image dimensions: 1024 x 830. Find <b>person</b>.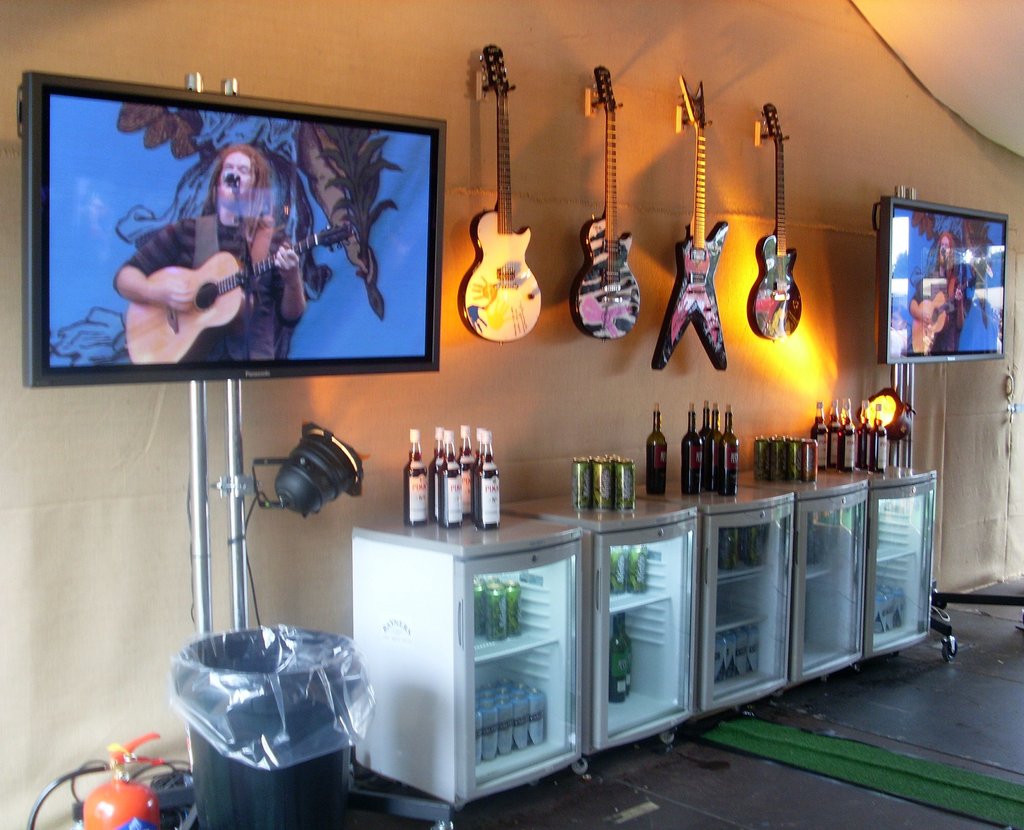
x1=908 y1=236 x2=973 y2=353.
